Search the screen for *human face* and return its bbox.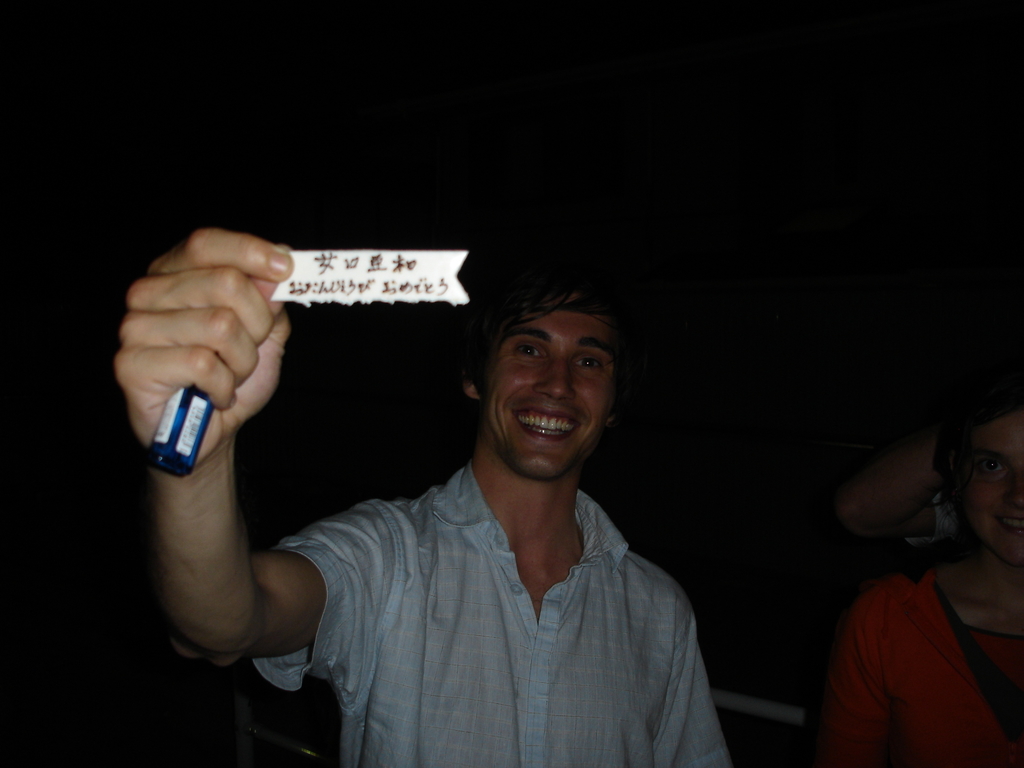
Found: (left=492, top=290, right=615, bottom=476).
